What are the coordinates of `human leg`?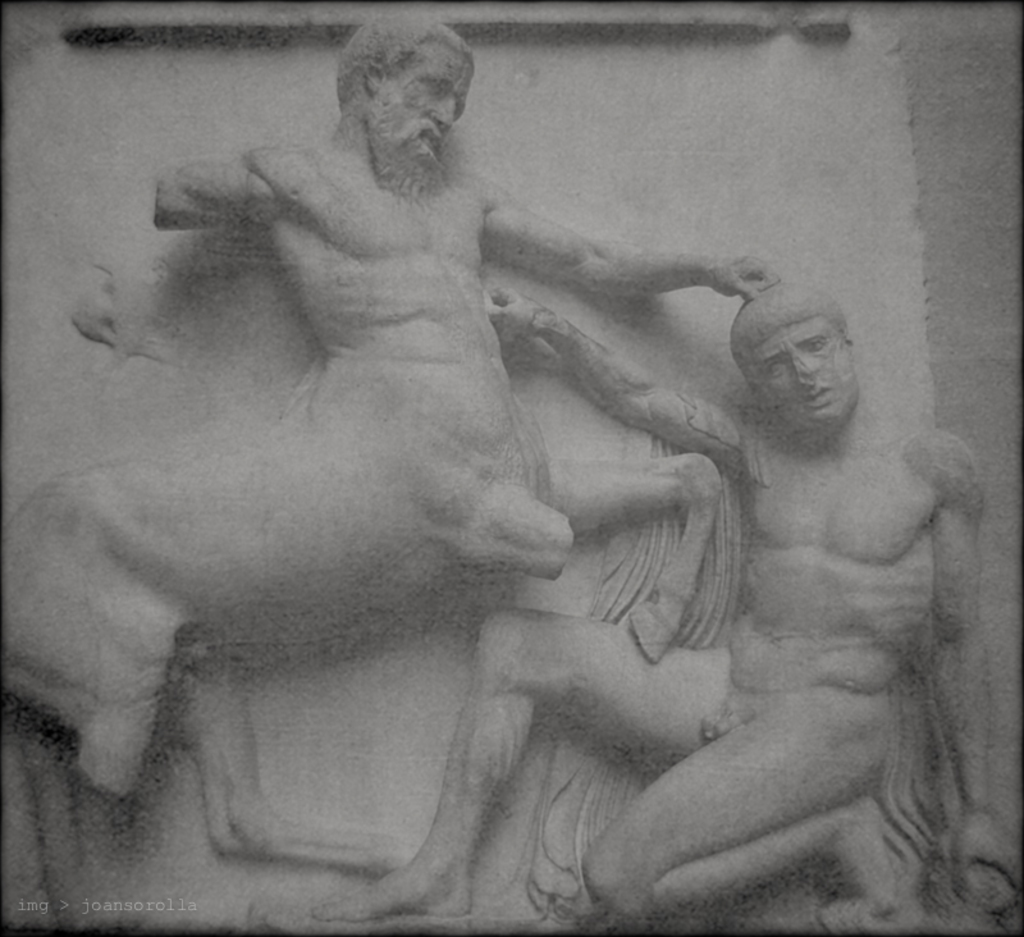
l=581, t=684, r=901, b=915.
